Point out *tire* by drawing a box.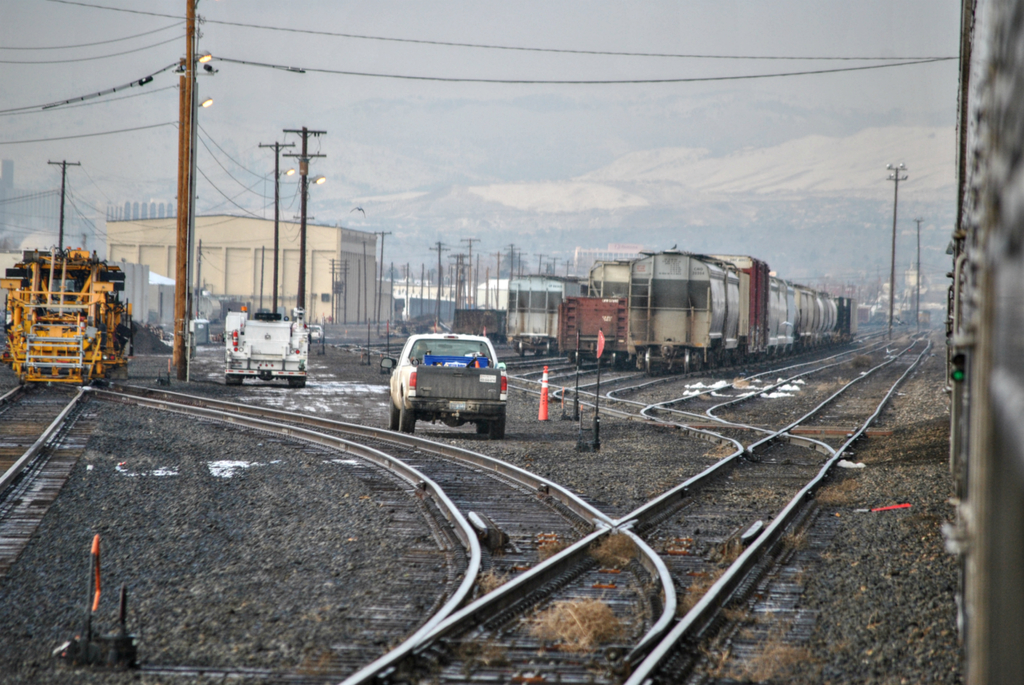
391 406 404 430.
